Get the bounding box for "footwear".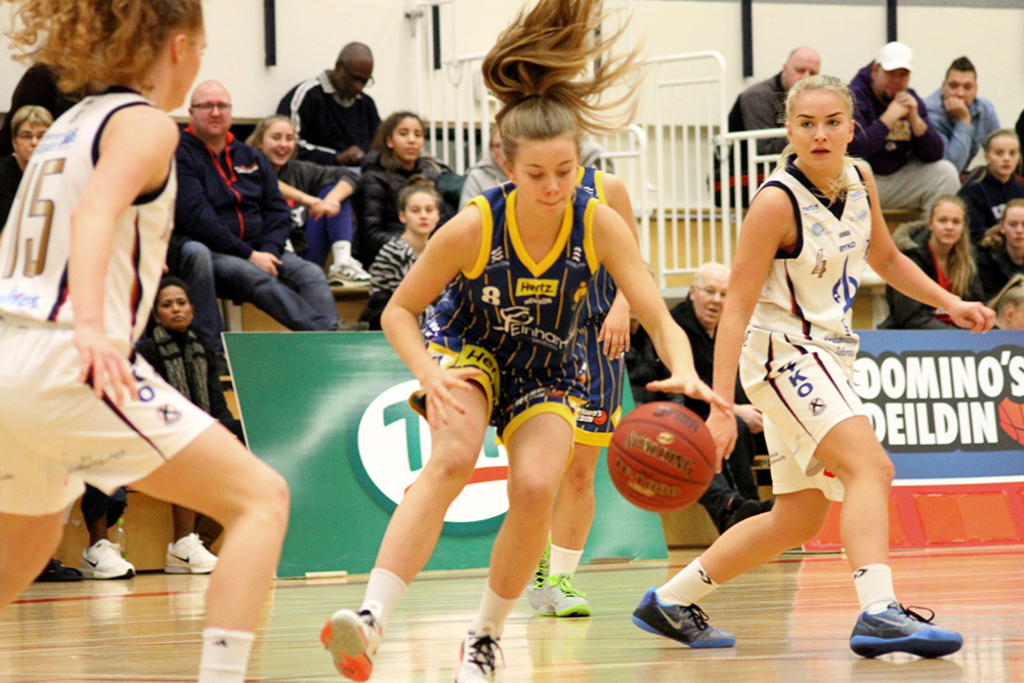
536,568,593,616.
